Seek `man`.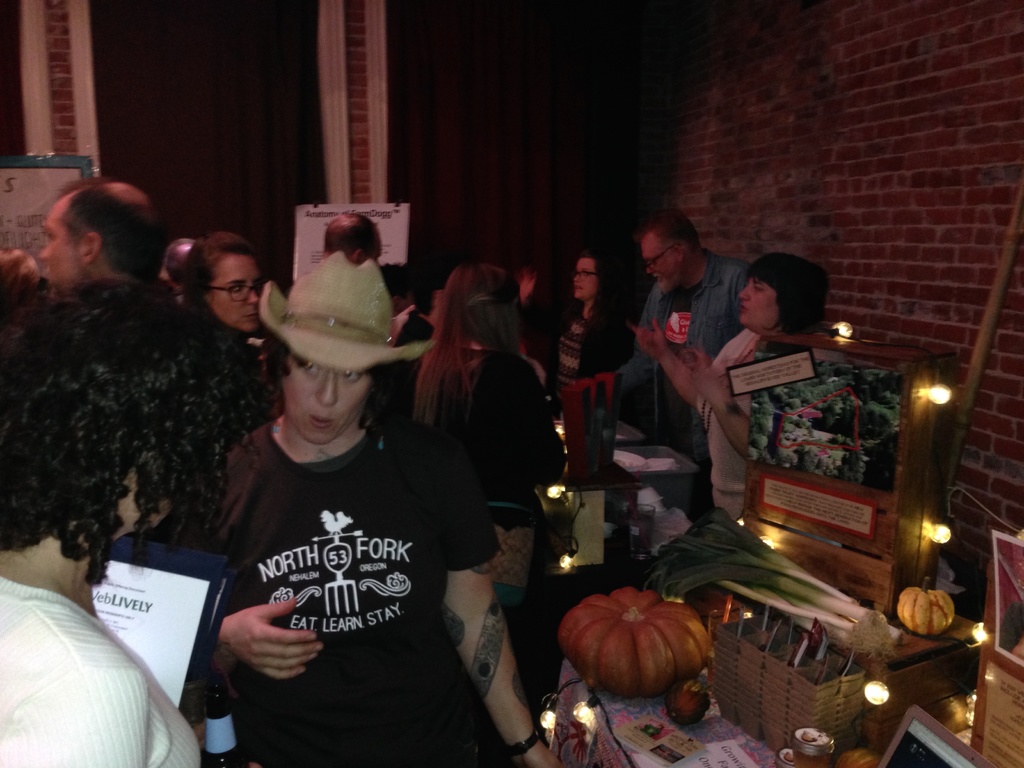
Rect(33, 179, 170, 312).
